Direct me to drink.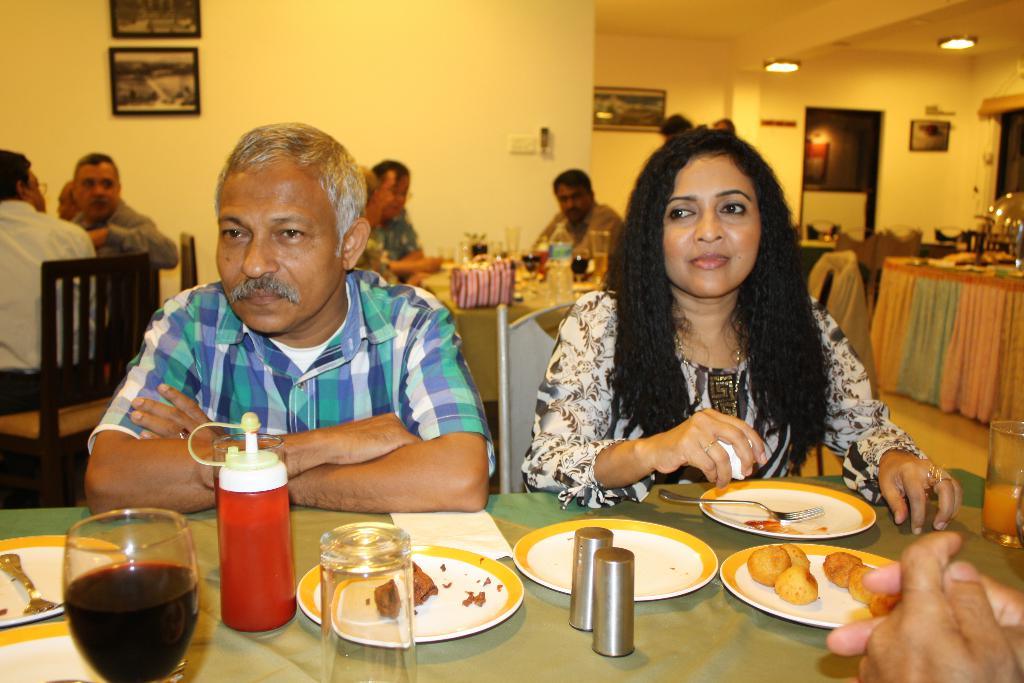
Direction: bbox=[524, 254, 540, 271].
